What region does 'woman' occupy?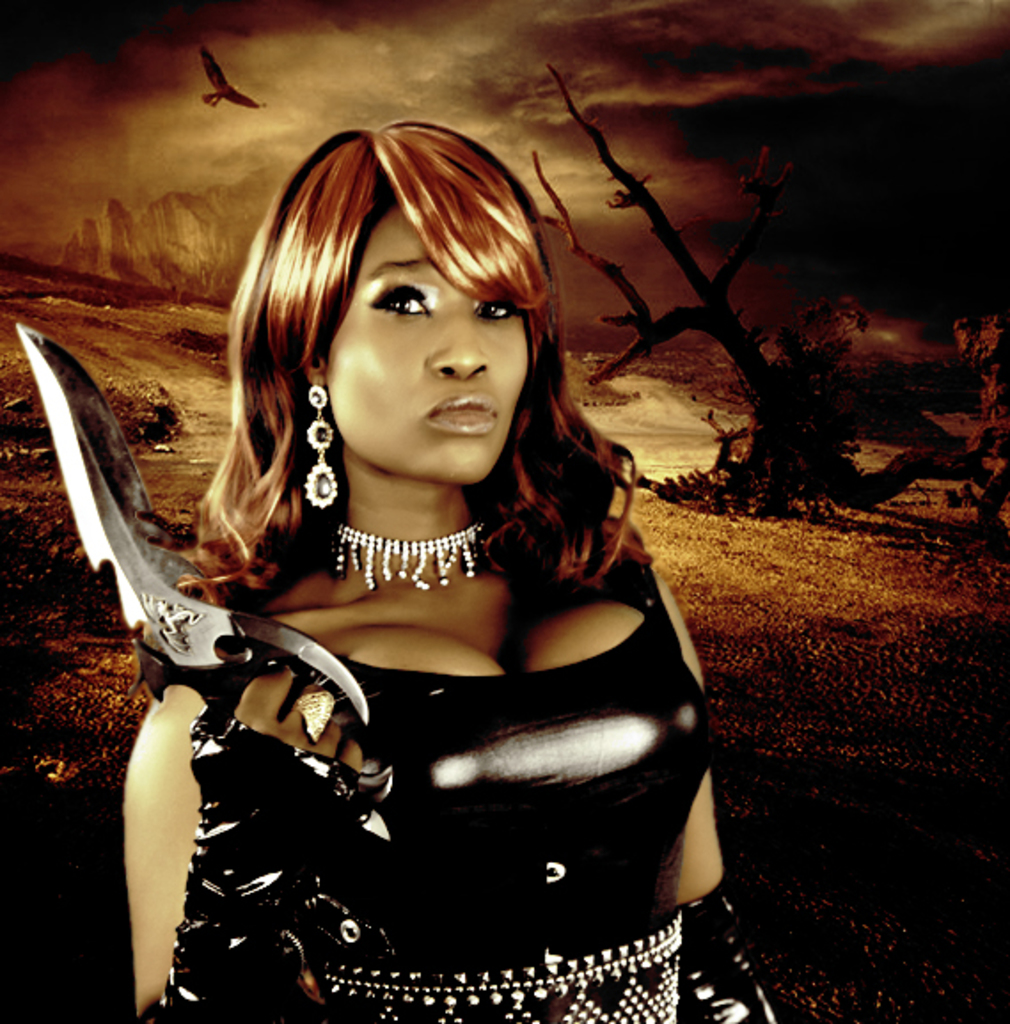
left=53, top=73, right=767, bottom=1012.
